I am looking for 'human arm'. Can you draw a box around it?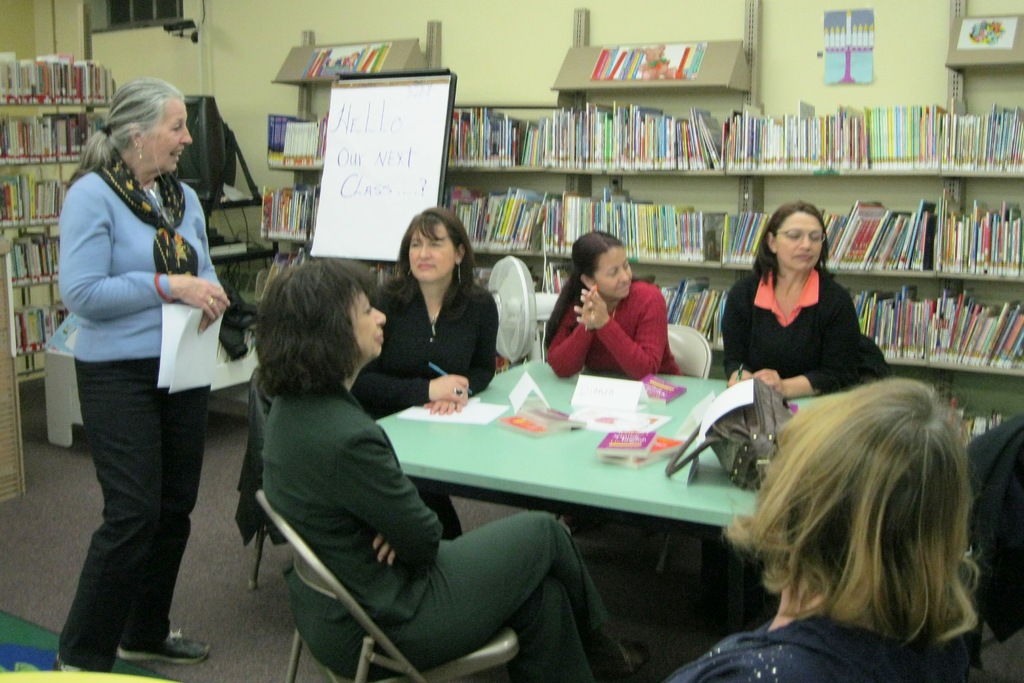
Sure, the bounding box is 423,322,499,414.
